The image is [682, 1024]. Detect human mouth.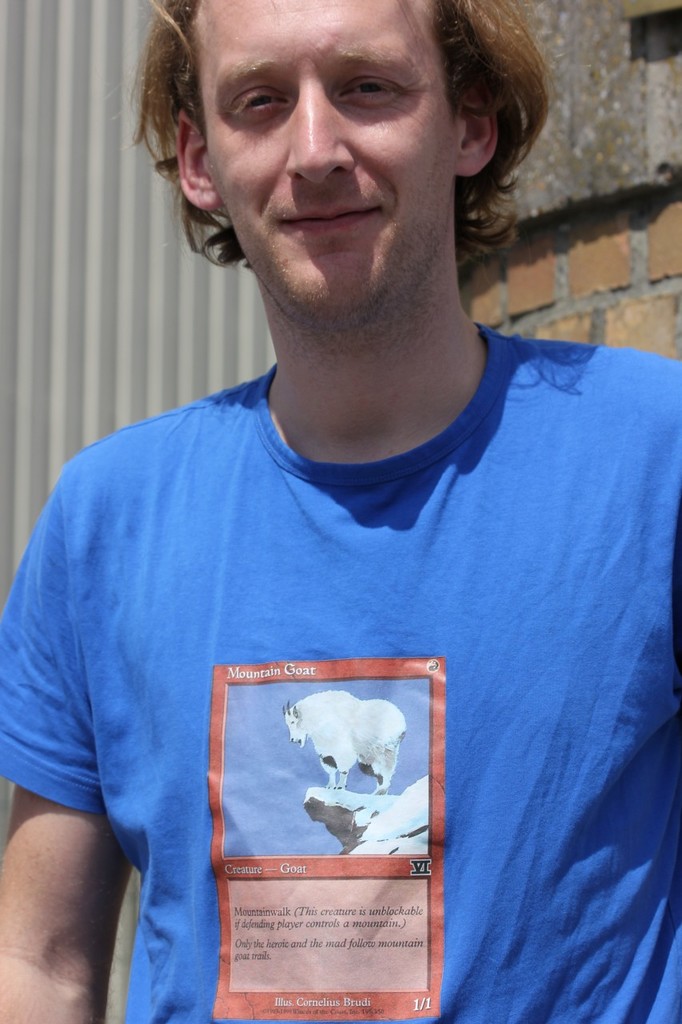
Detection: BBox(277, 201, 392, 232).
